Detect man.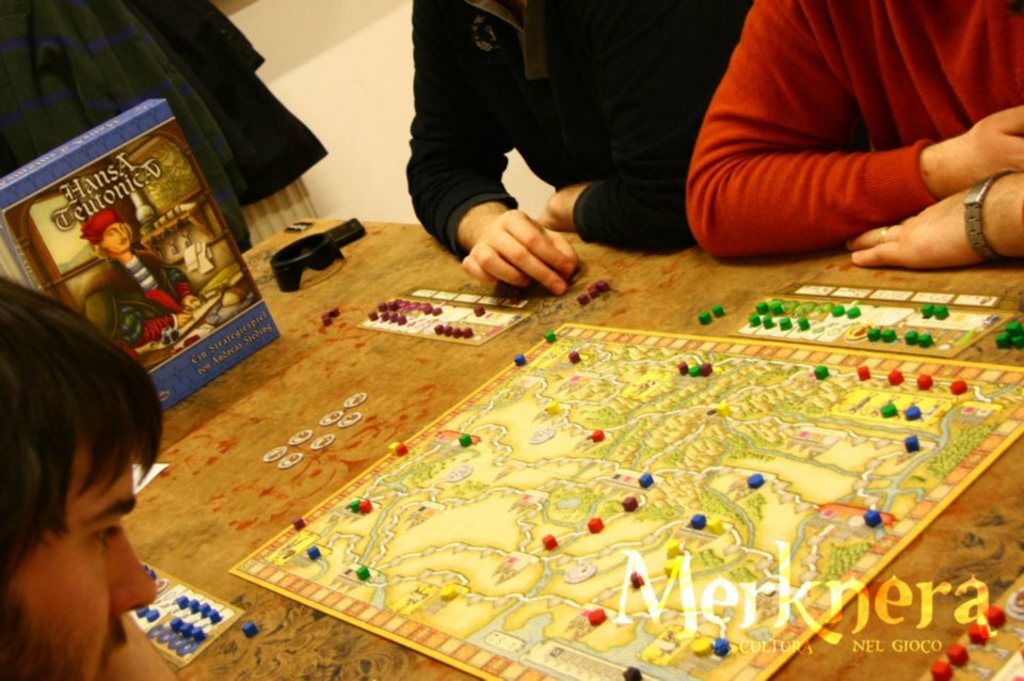
Detected at detection(80, 210, 204, 361).
